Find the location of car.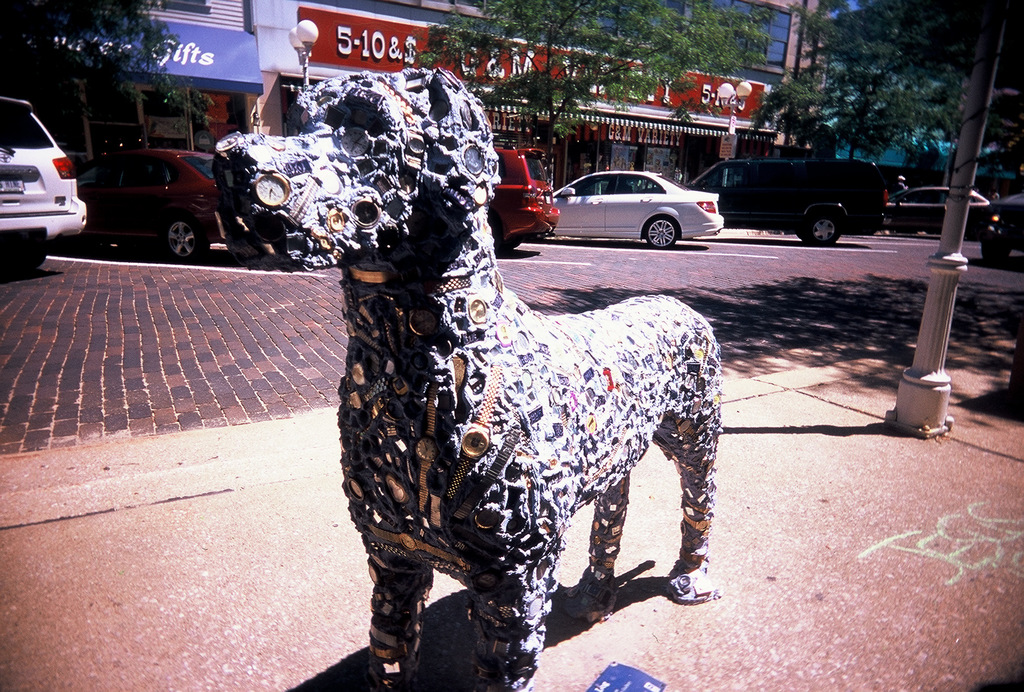
Location: [left=0, top=96, right=90, bottom=272].
